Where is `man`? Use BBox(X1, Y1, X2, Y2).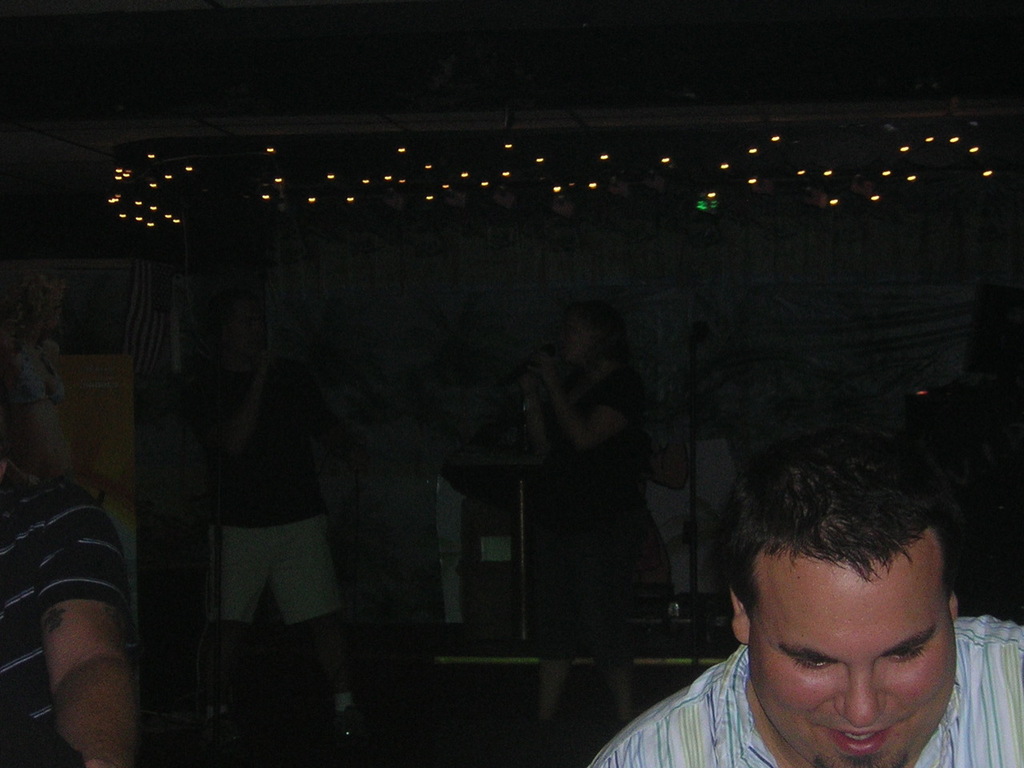
BBox(186, 292, 376, 750).
